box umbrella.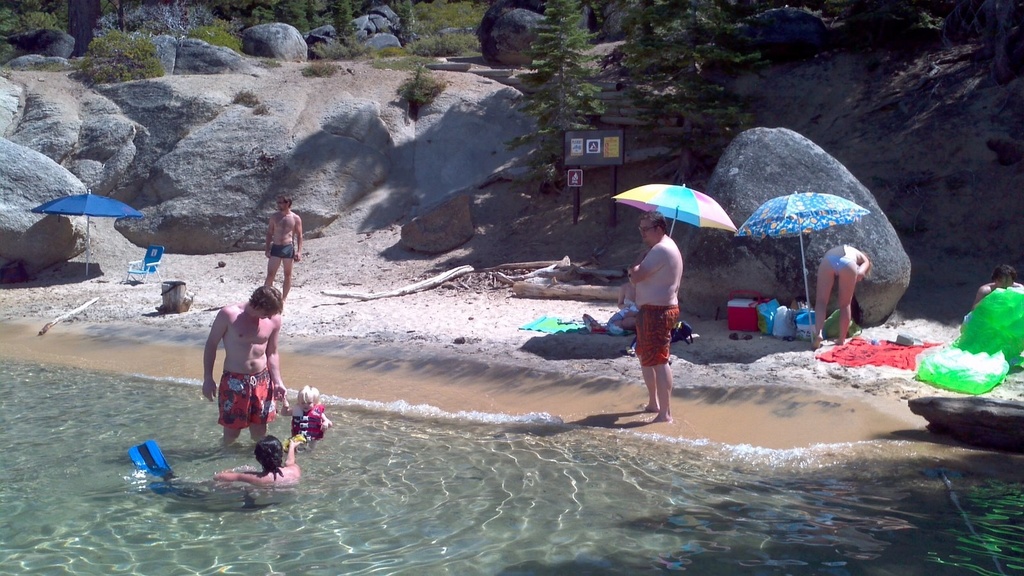
32 188 141 276.
